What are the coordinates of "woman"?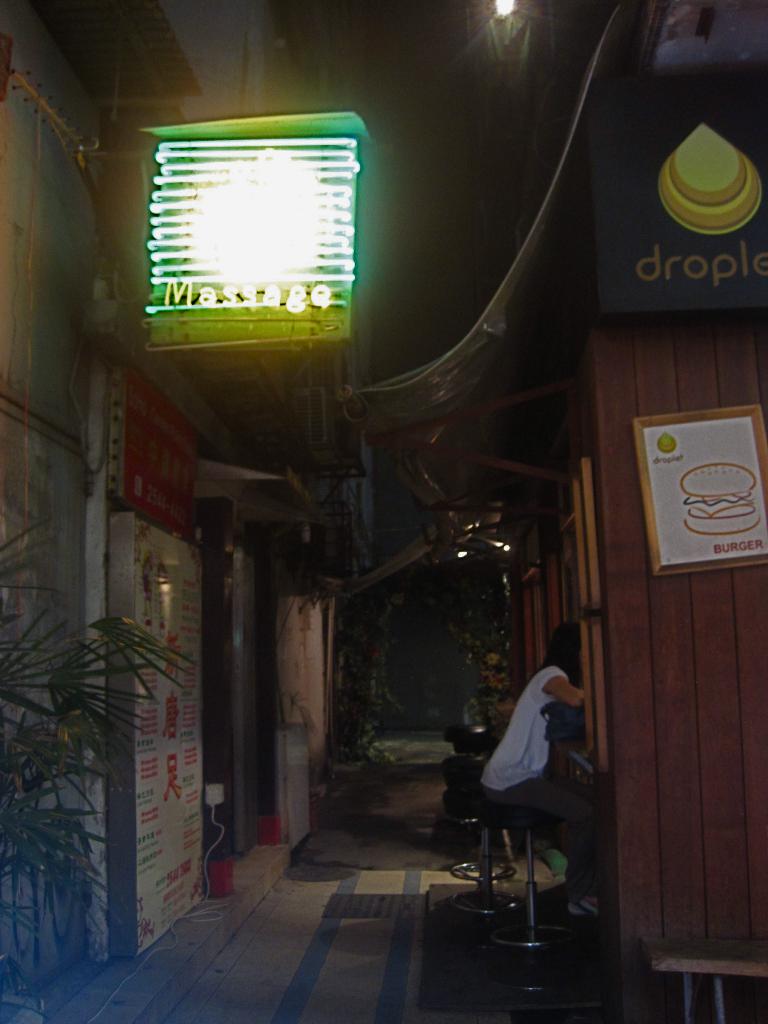
bbox(477, 616, 602, 911).
